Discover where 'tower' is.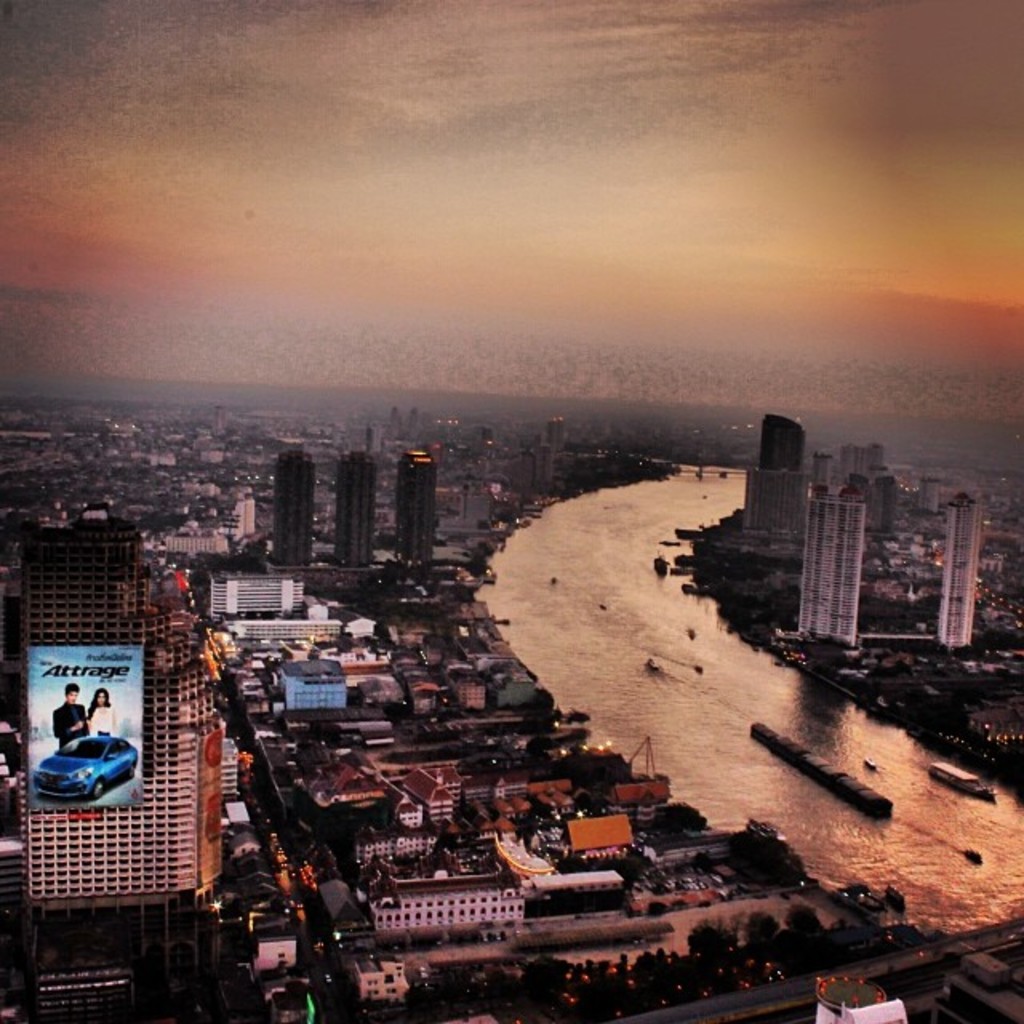
Discovered at <region>928, 482, 989, 650</region>.
